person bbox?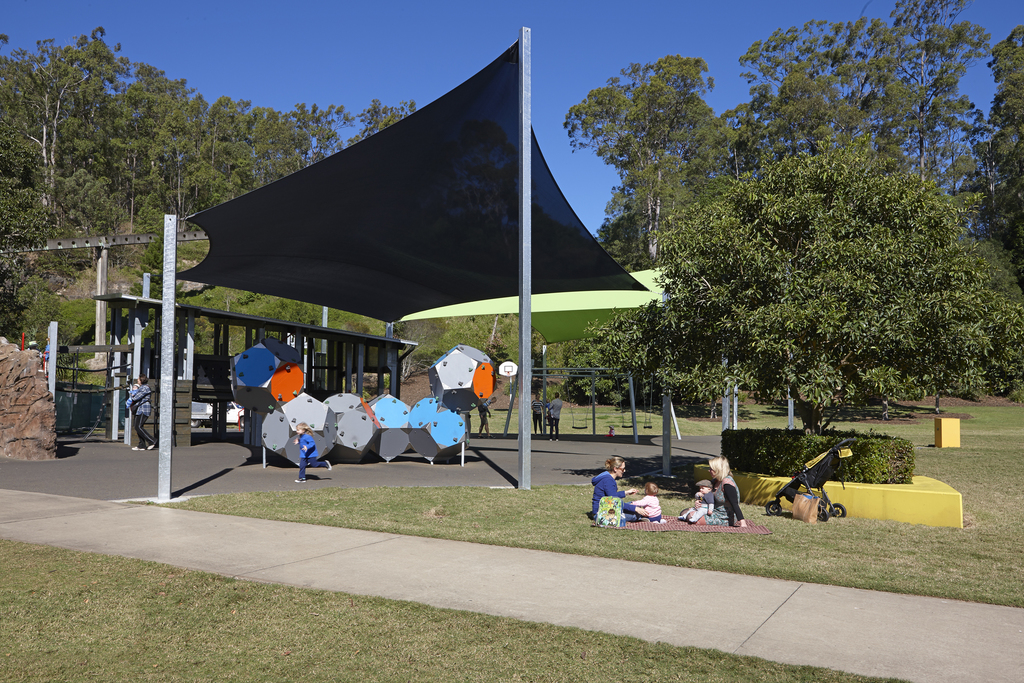
BBox(545, 391, 566, 440)
